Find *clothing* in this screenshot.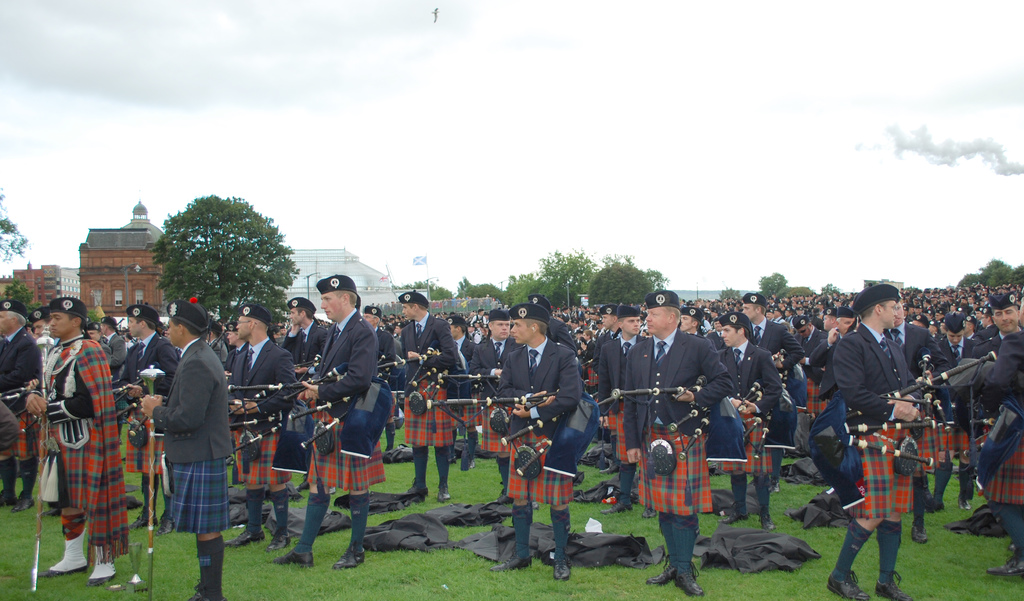
The bounding box for *clothing* is <box>140,317,227,563</box>.
